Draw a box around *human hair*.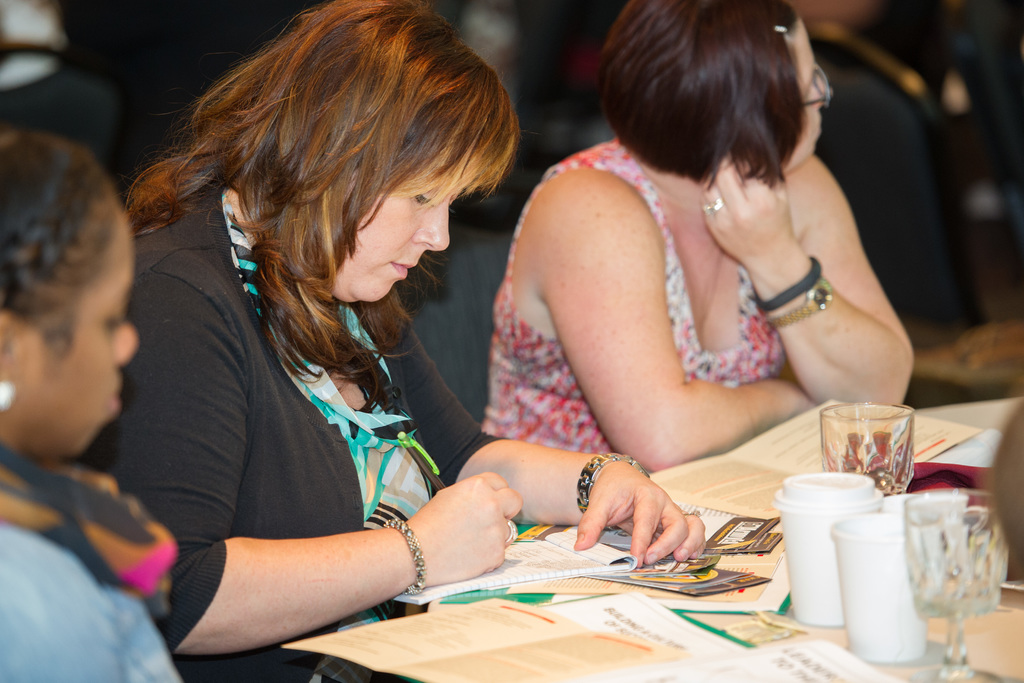
<region>0, 125, 127, 364</region>.
